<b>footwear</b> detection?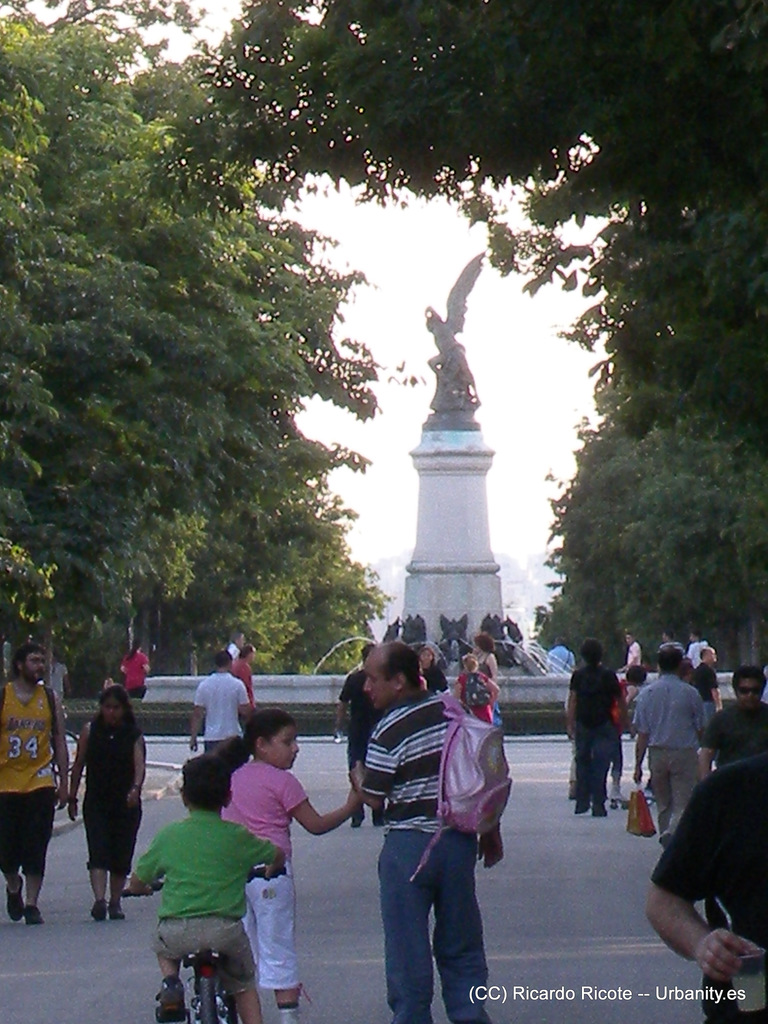
351/810/367/827
